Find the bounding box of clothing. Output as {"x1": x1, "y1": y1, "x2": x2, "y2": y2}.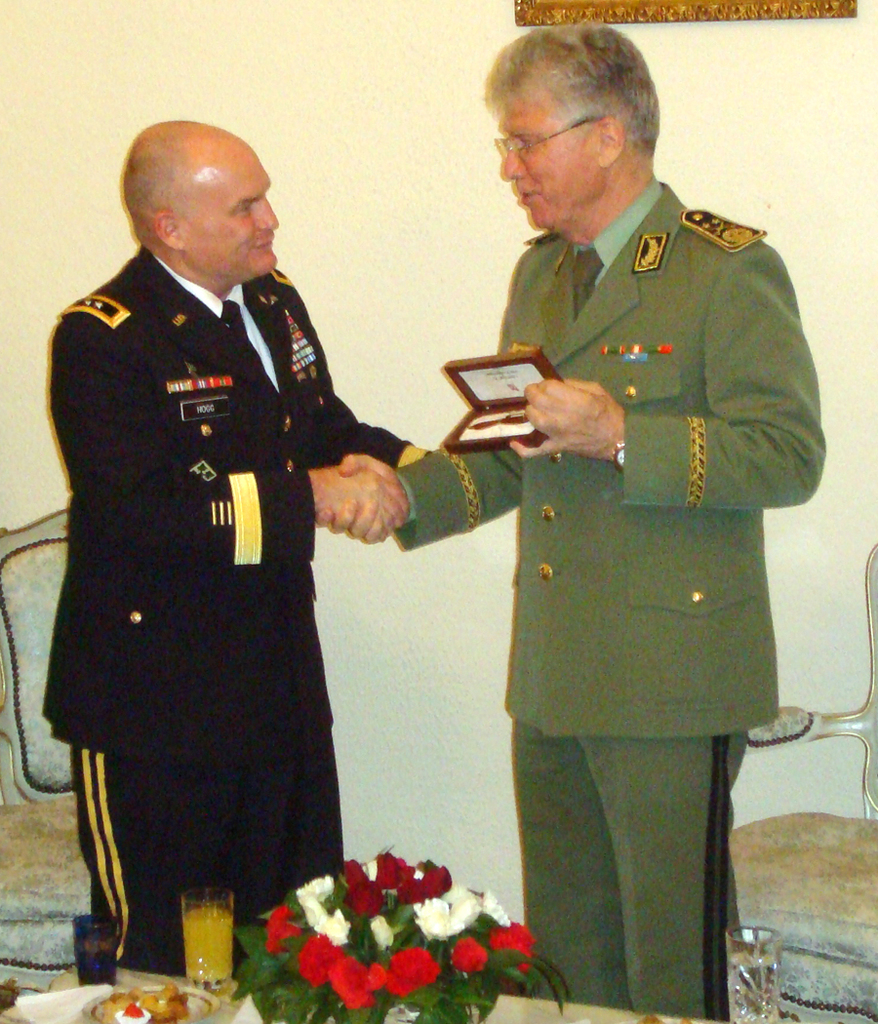
{"x1": 46, "y1": 188, "x2": 421, "y2": 1001}.
